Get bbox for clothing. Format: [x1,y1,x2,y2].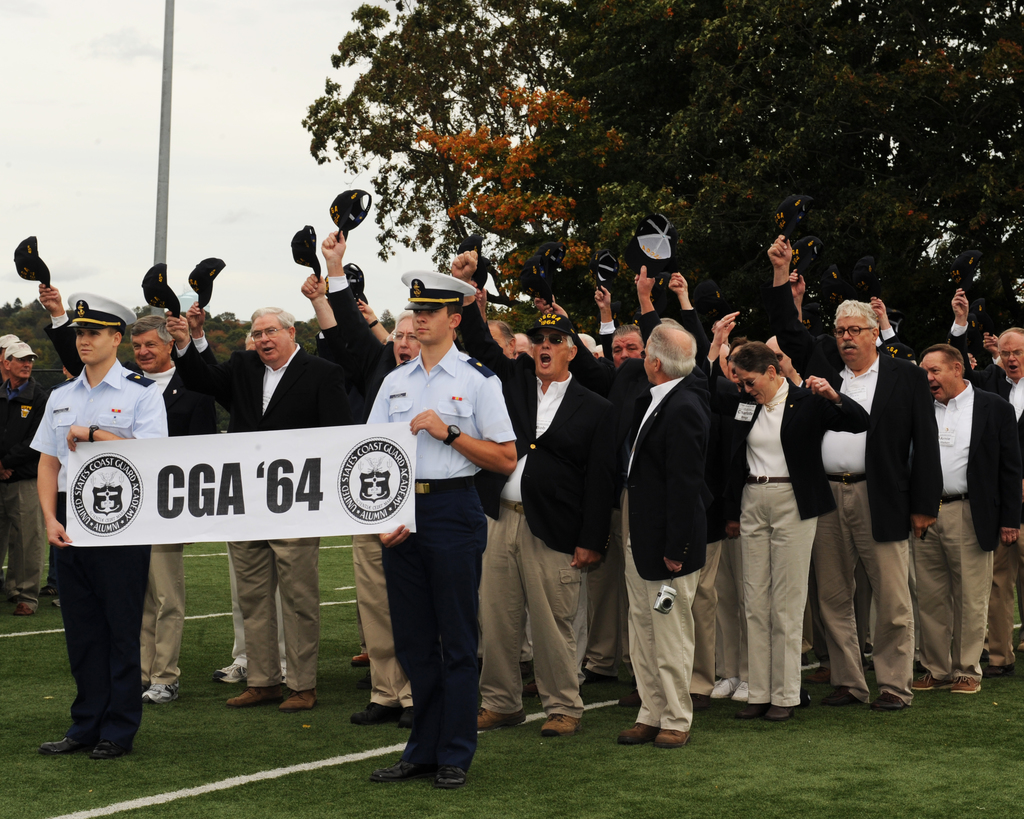
[728,379,854,704].
